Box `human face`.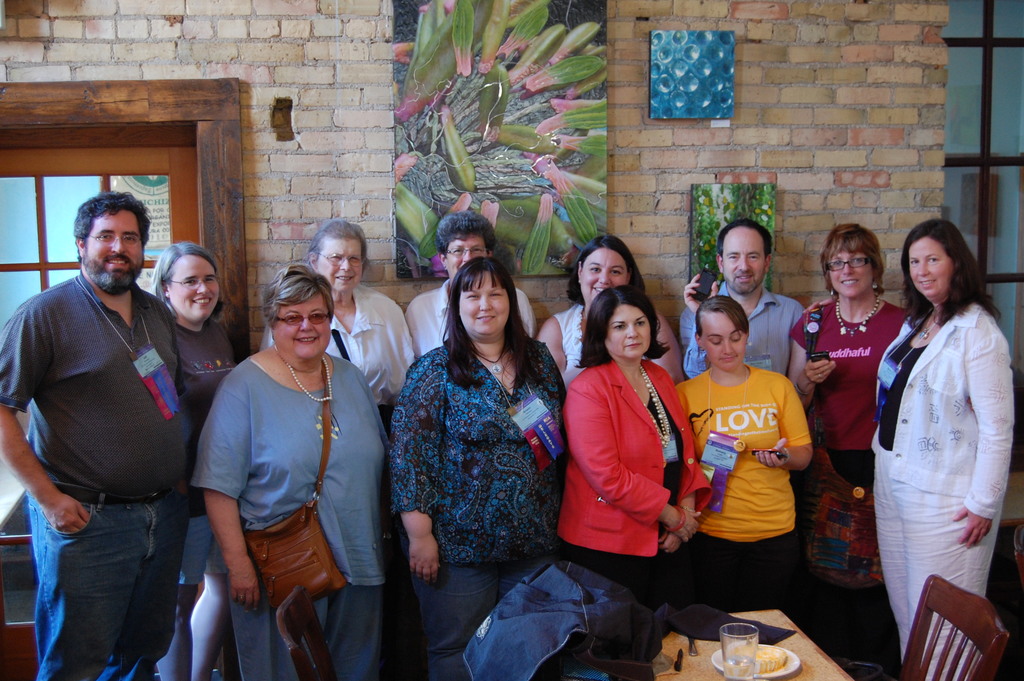
{"x1": 607, "y1": 304, "x2": 649, "y2": 358}.
